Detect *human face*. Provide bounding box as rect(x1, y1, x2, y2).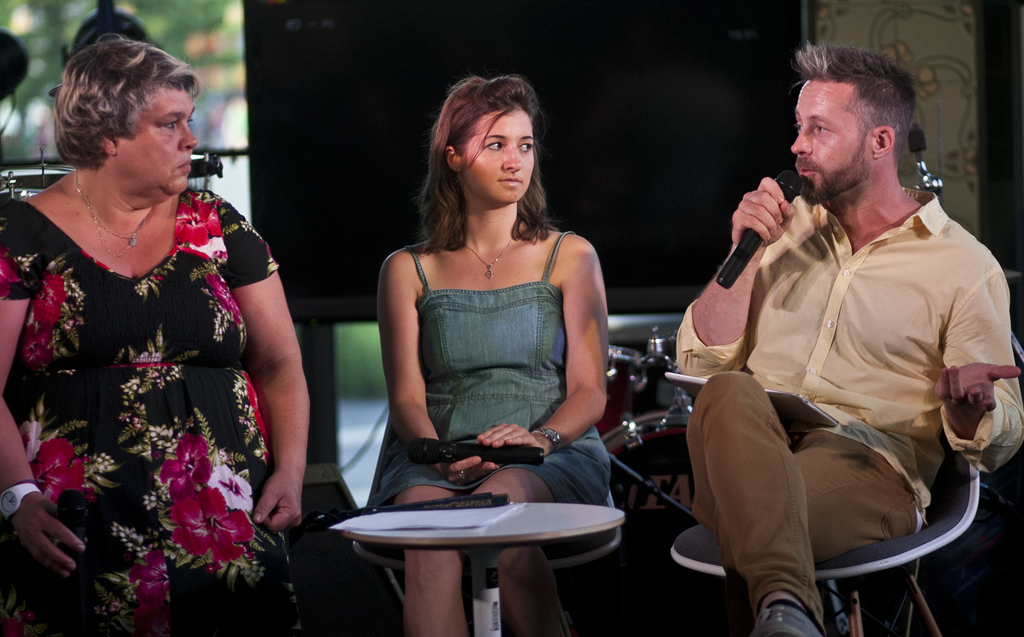
rect(458, 106, 536, 201).
